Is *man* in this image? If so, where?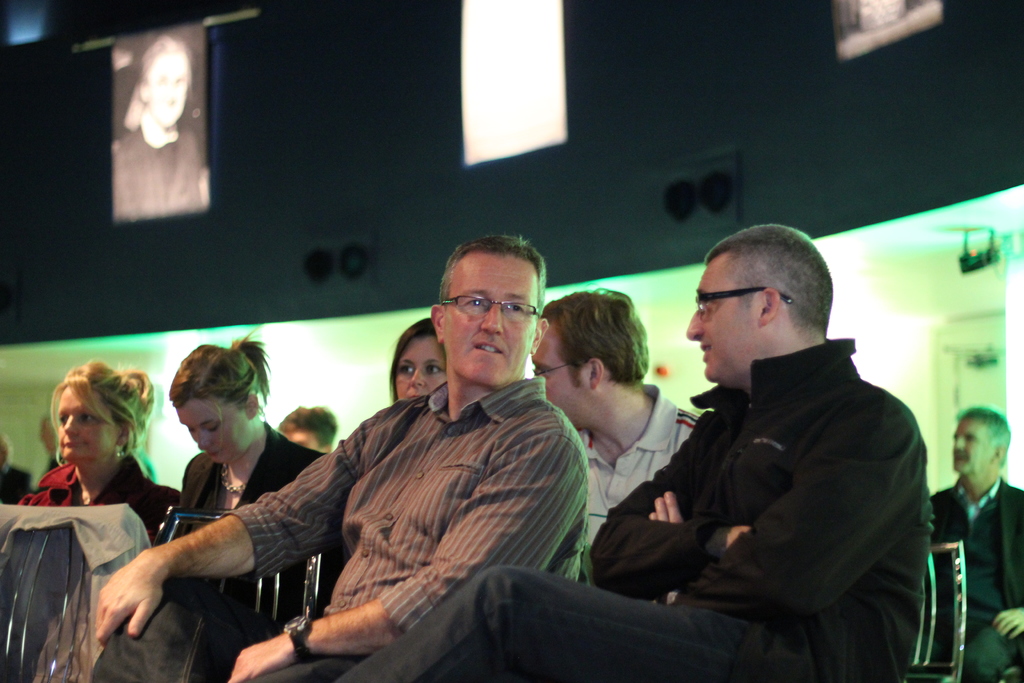
Yes, at {"x1": 383, "y1": 251, "x2": 921, "y2": 678}.
